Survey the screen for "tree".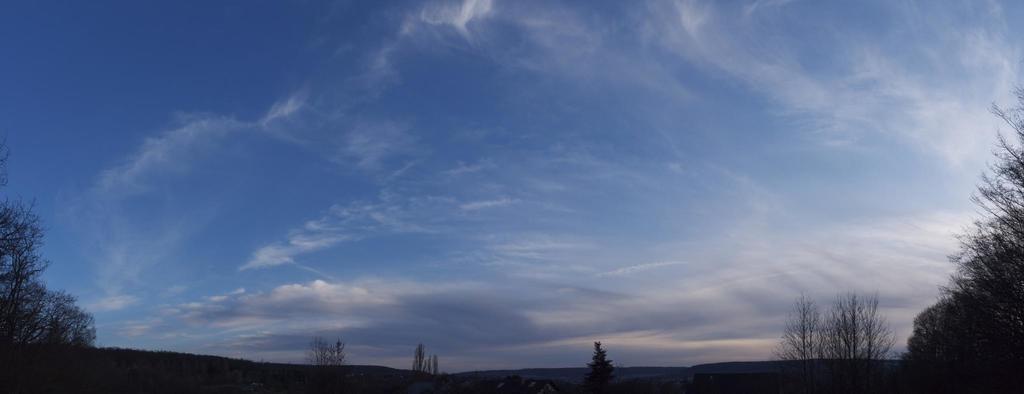
Survey found: detection(0, 124, 97, 386).
